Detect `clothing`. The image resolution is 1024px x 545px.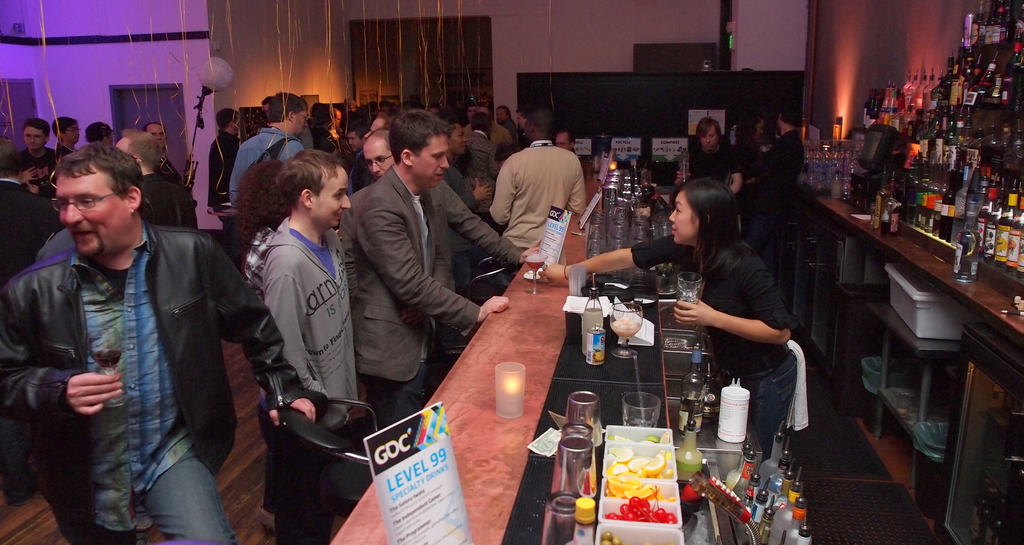
(left=350, top=163, right=516, bottom=406).
